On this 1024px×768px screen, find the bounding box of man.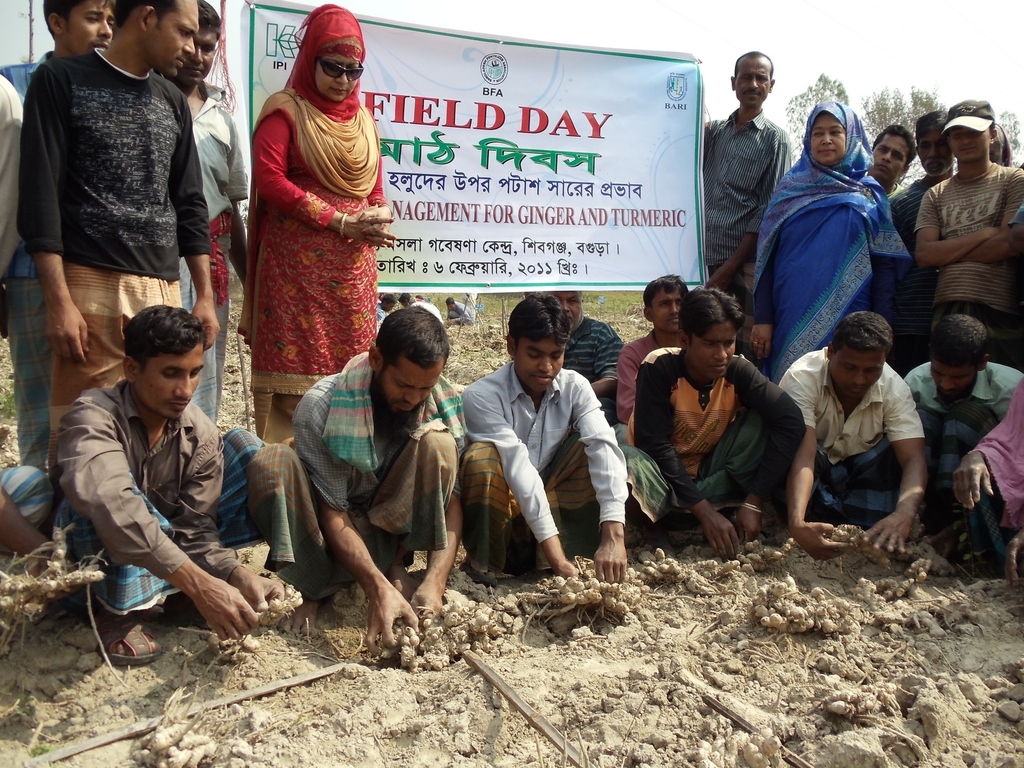
Bounding box: Rect(175, 0, 259, 428).
